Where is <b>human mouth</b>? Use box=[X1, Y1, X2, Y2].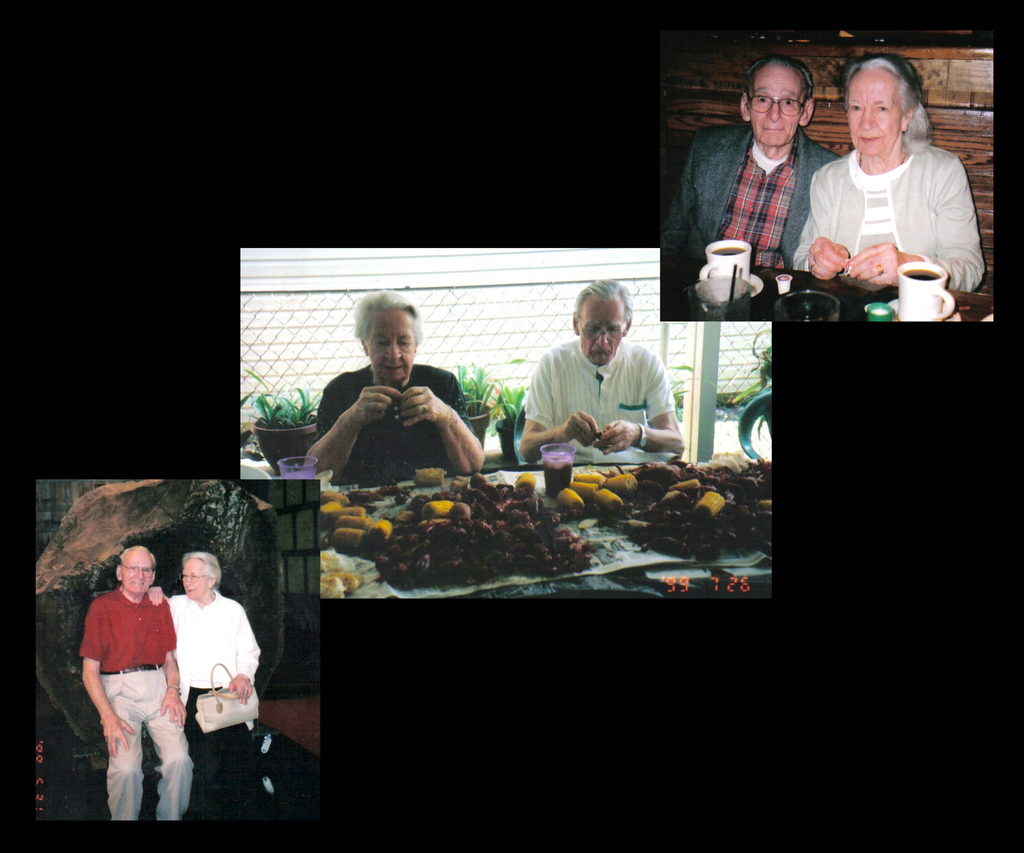
box=[383, 367, 404, 376].
